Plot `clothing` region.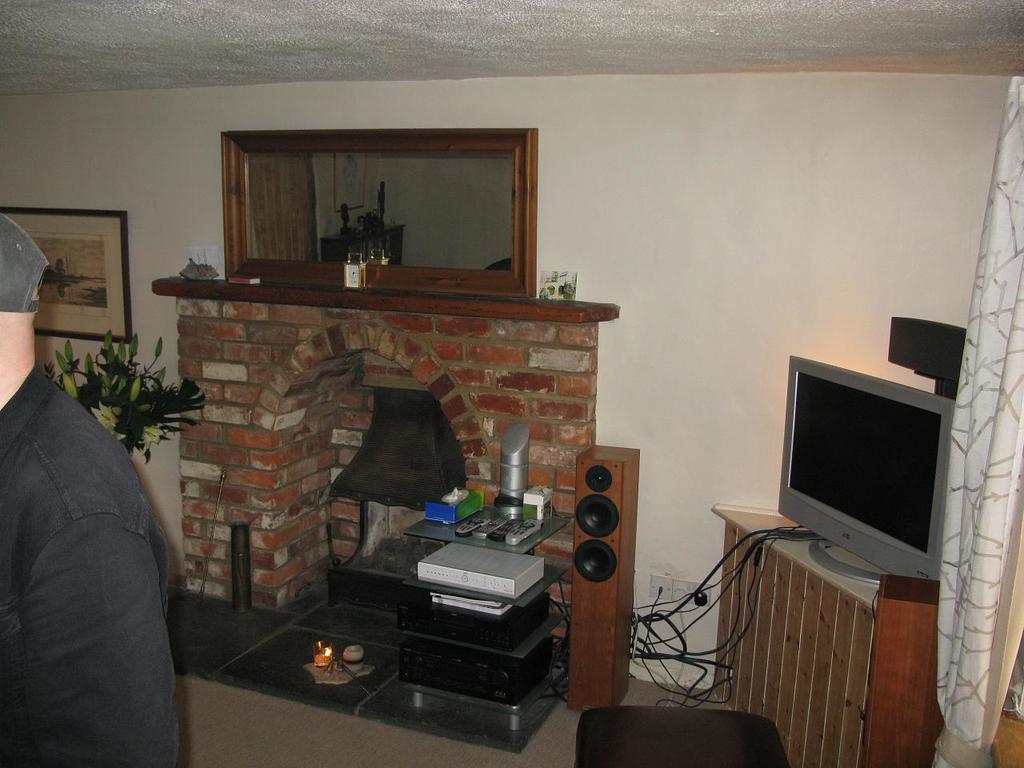
Plotted at 0 313 213 767.
